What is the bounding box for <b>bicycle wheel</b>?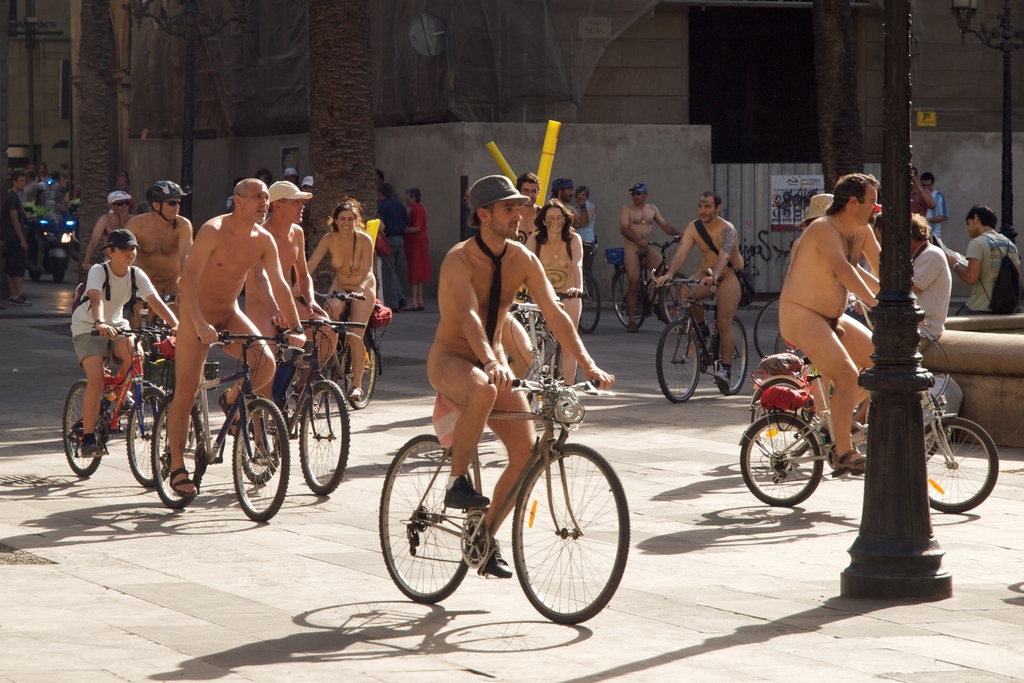
[63,381,111,478].
